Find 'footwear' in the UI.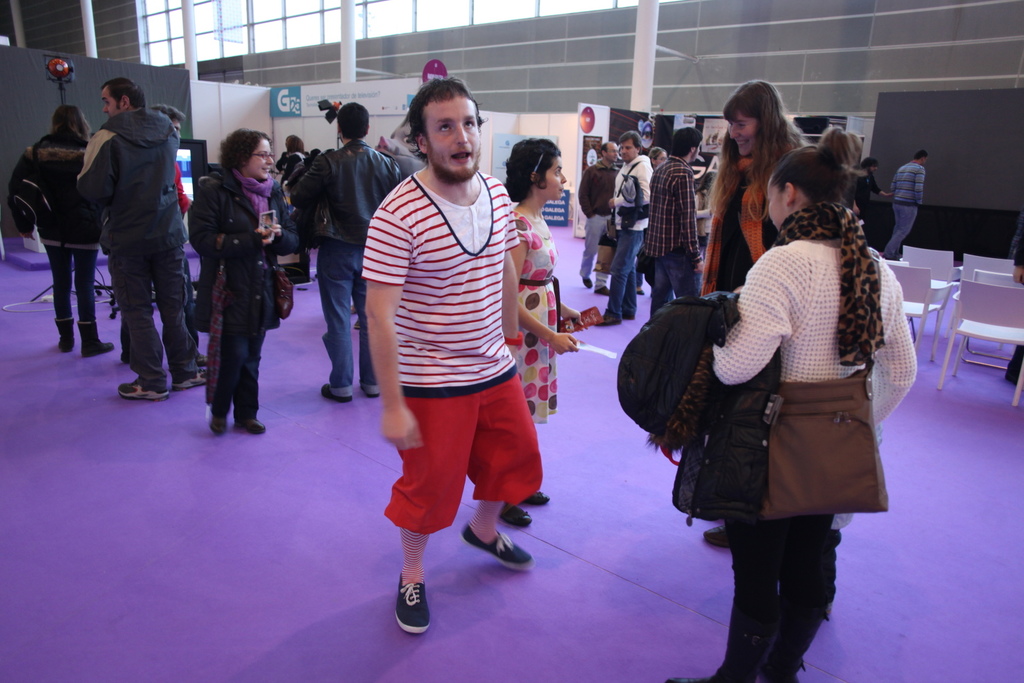
UI element at left=529, top=487, right=552, bottom=509.
